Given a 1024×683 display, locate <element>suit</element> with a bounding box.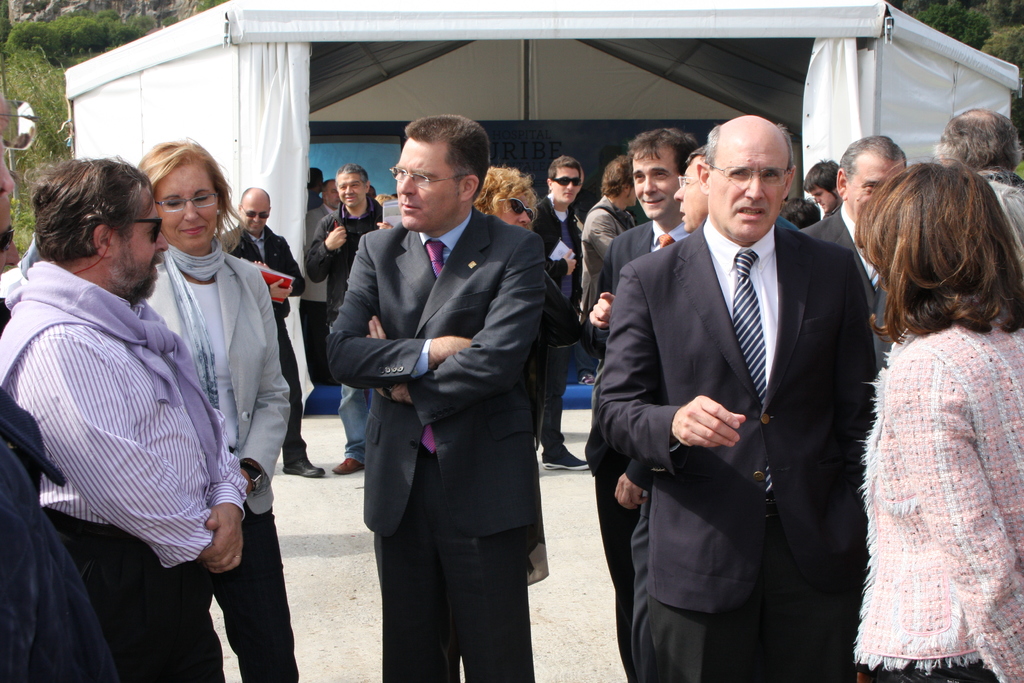
Located: (left=797, top=199, right=881, bottom=309).
